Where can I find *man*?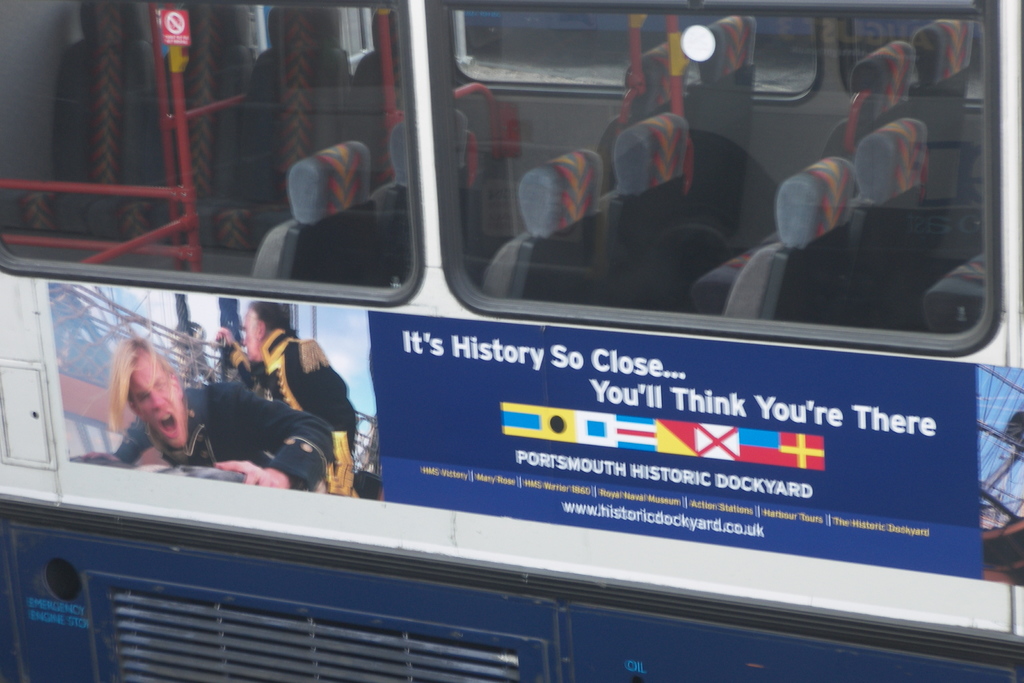
You can find it at {"left": 209, "top": 302, "right": 360, "bottom": 502}.
